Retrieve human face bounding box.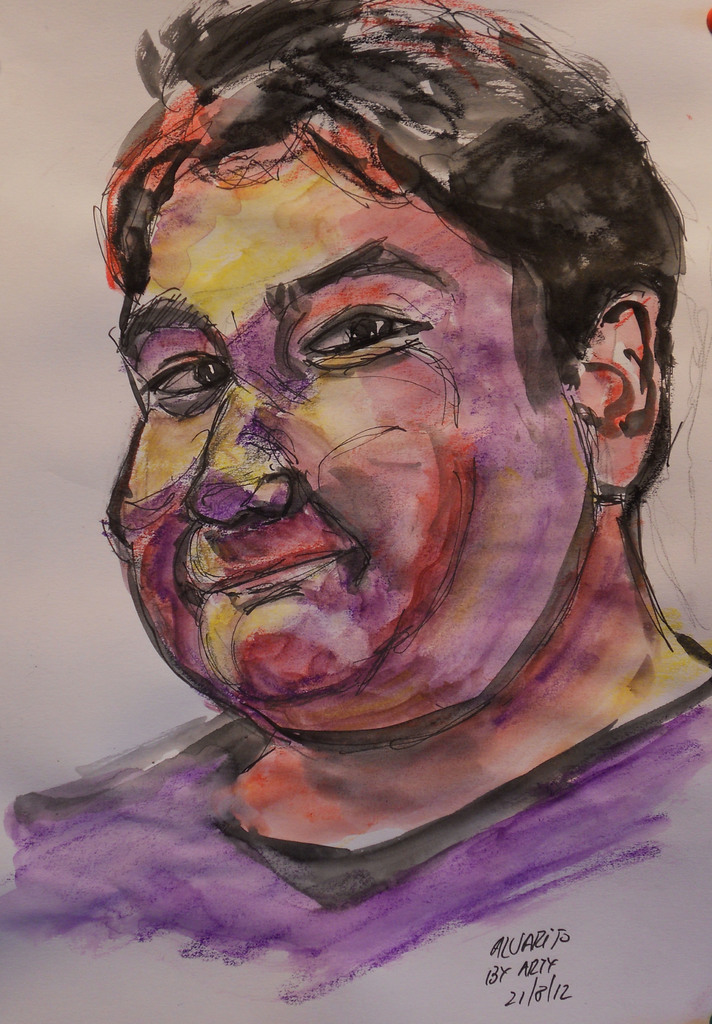
Bounding box: region(99, 156, 585, 714).
